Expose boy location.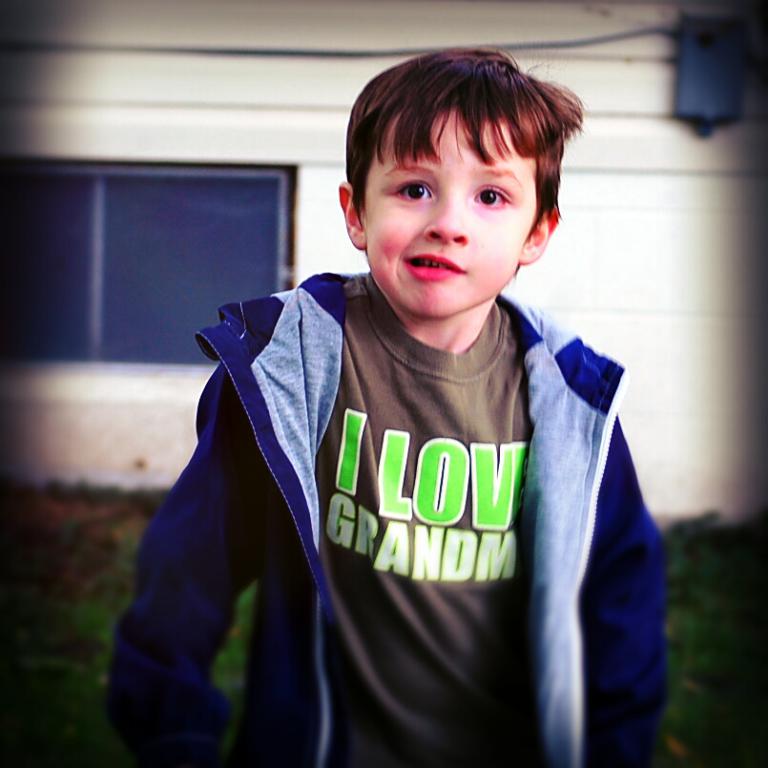
Exposed at <bbox>125, 19, 643, 737</bbox>.
